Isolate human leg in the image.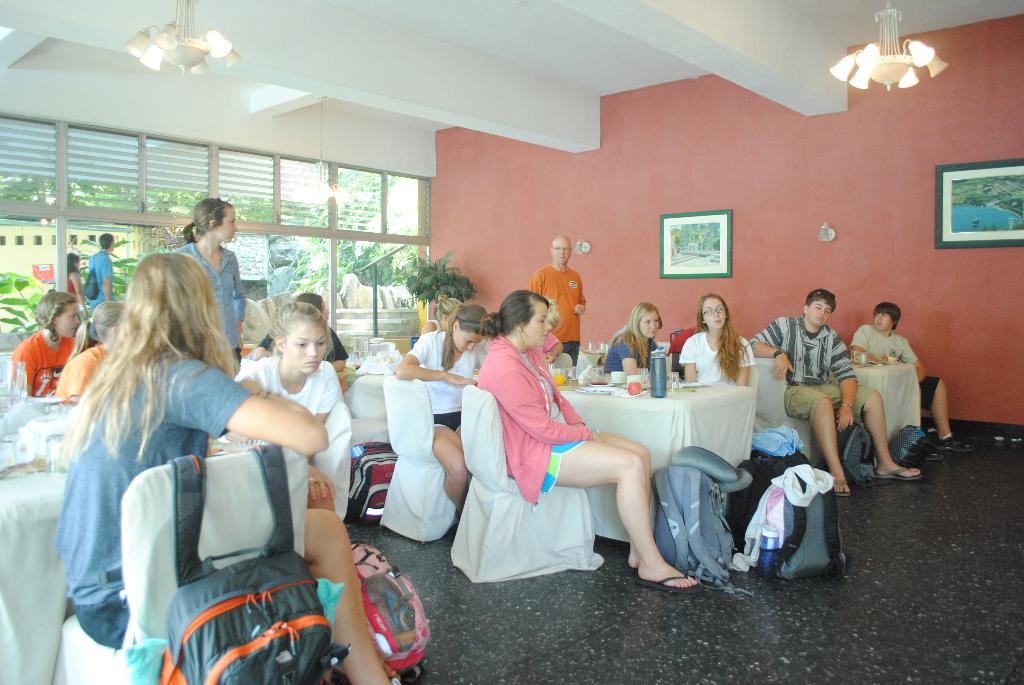
Isolated region: [537,439,700,588].
